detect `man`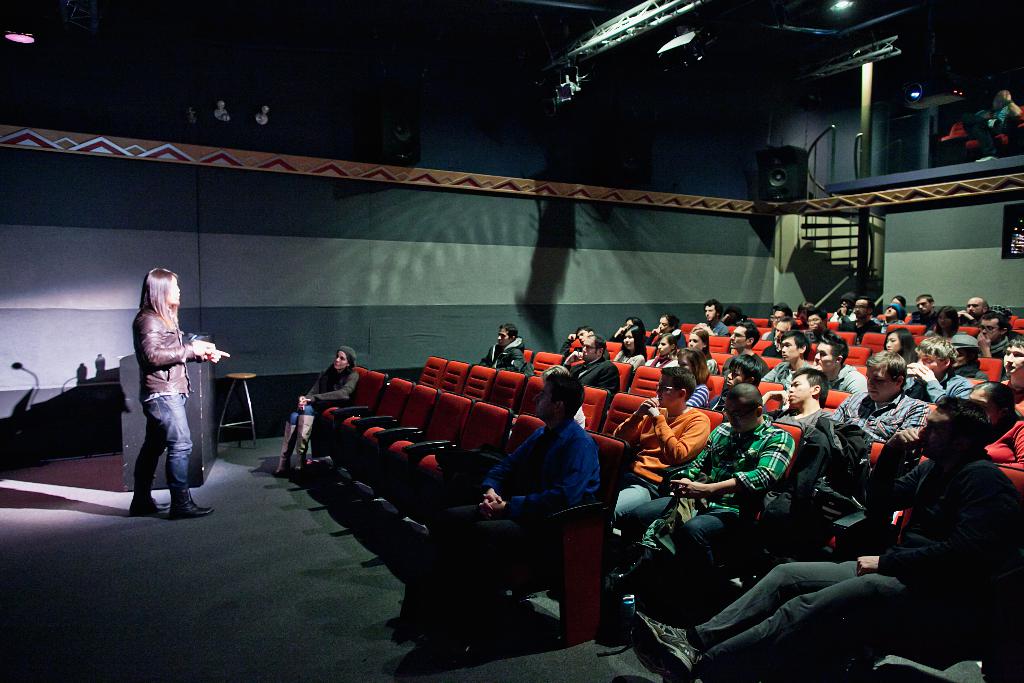
[x1=949, y1=329, x2=992, y2=381]
